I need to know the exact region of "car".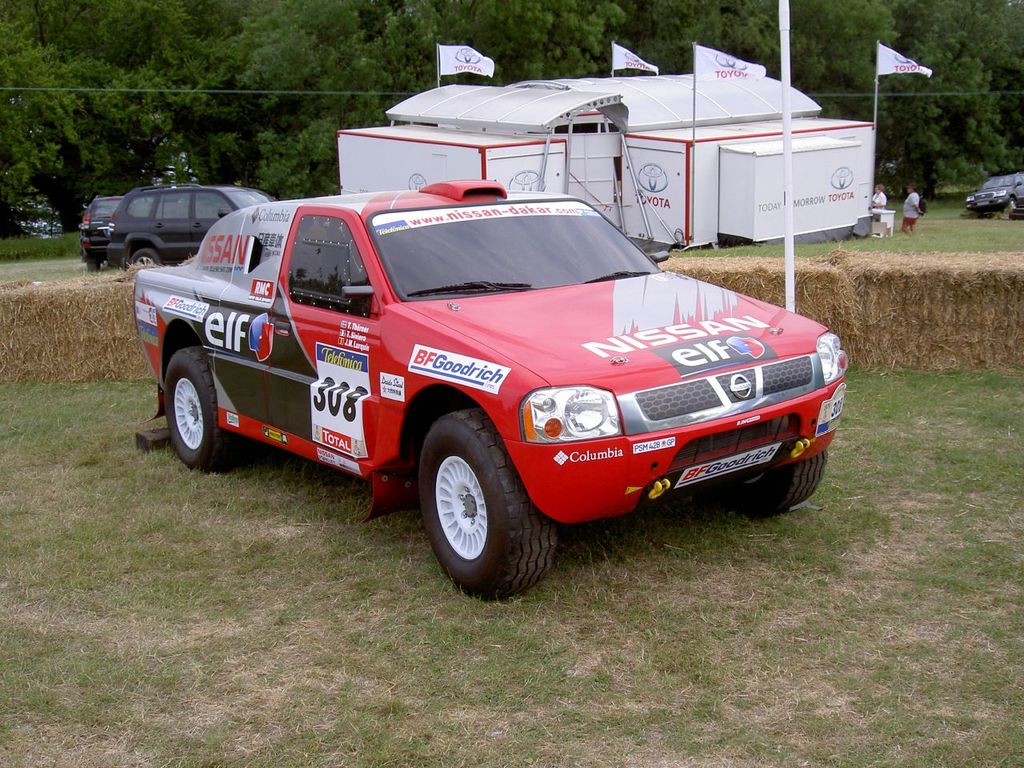
Region: bbox=[102, 178, 284, 266].
